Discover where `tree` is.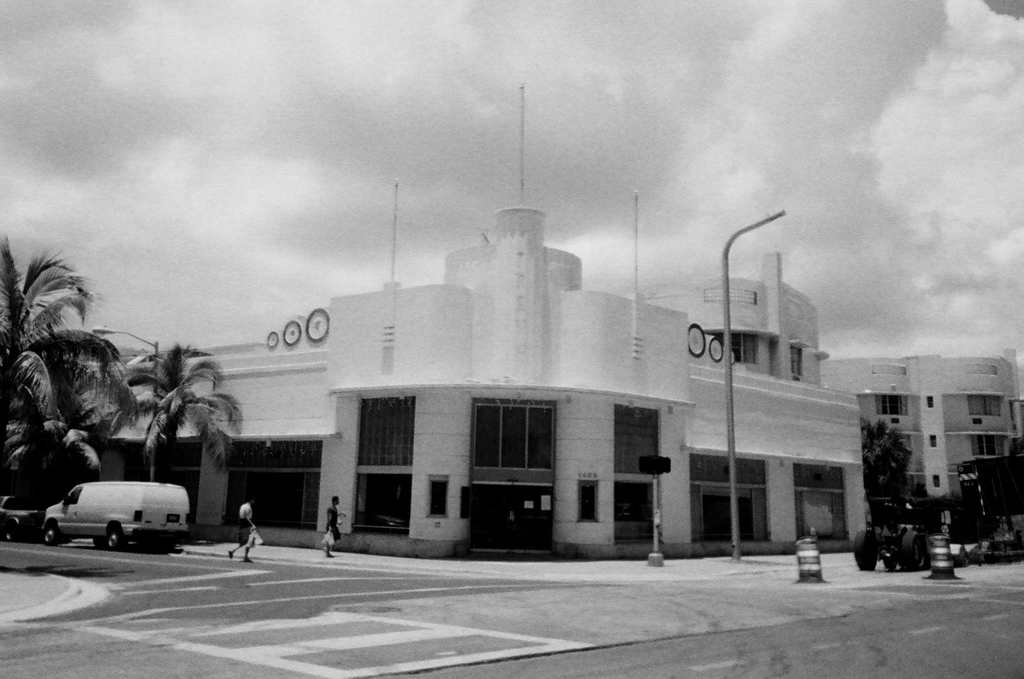
Discovered at [x1=119, y1=333, x2=243, y2=481].
